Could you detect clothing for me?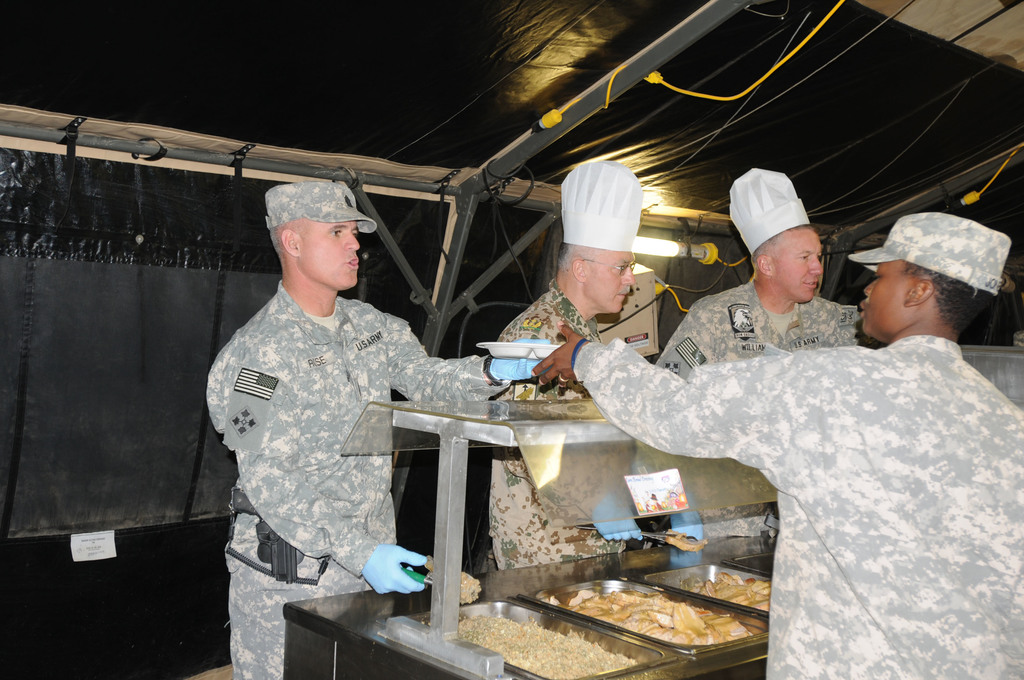
Detection result: 498/282/599/570.
